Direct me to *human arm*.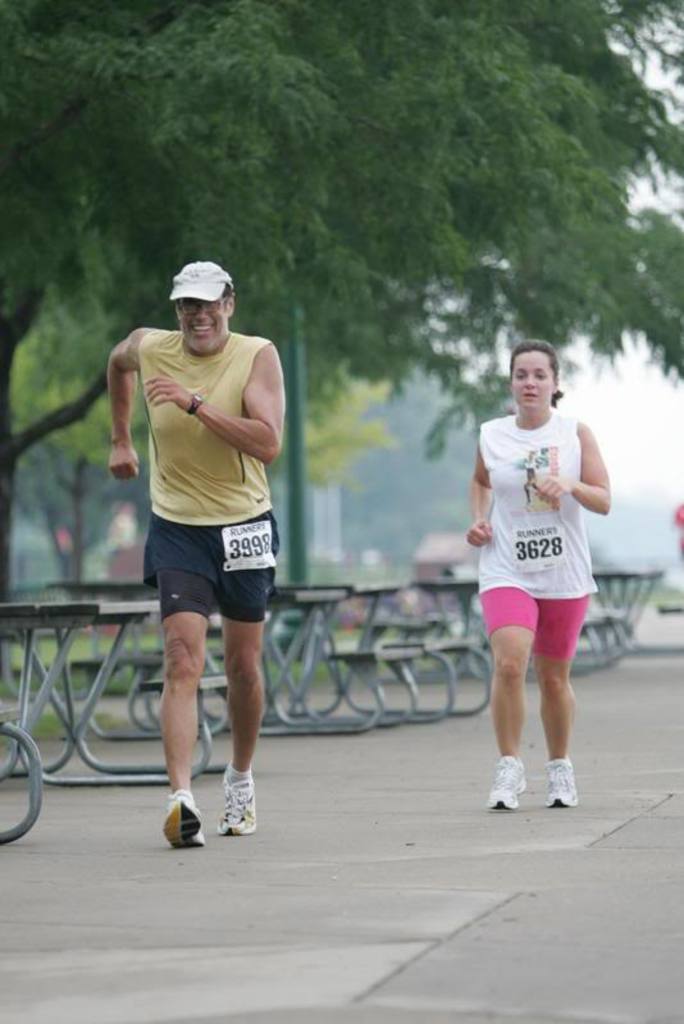
Direction: (x1=101, y1=329, x2=150, y2=483).
